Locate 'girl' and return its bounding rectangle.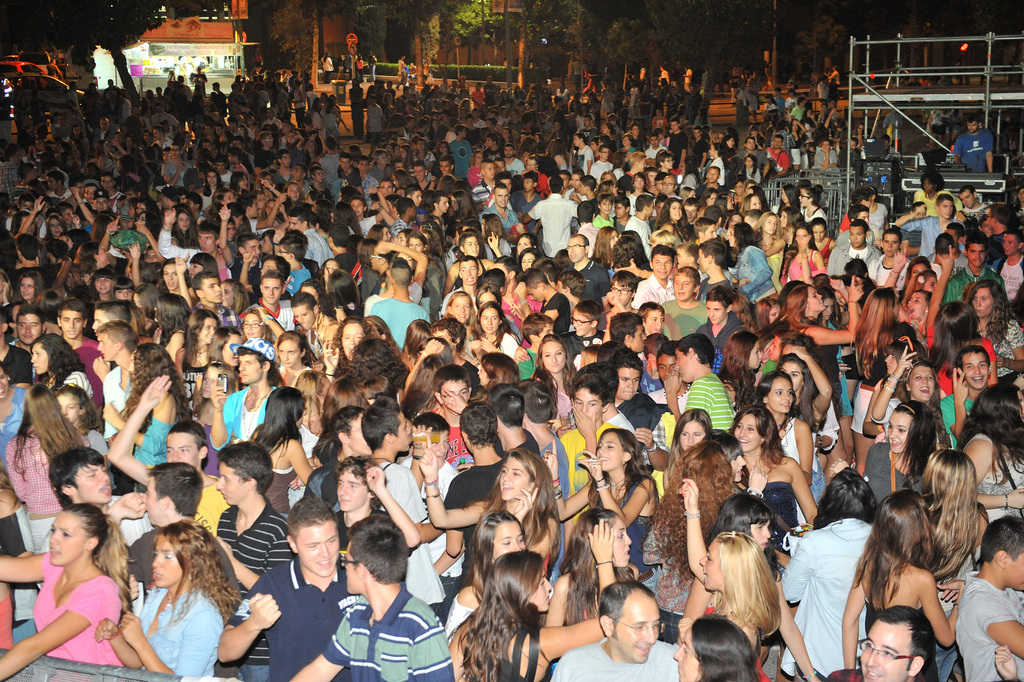
BBox(731, 408, 819, 553).
